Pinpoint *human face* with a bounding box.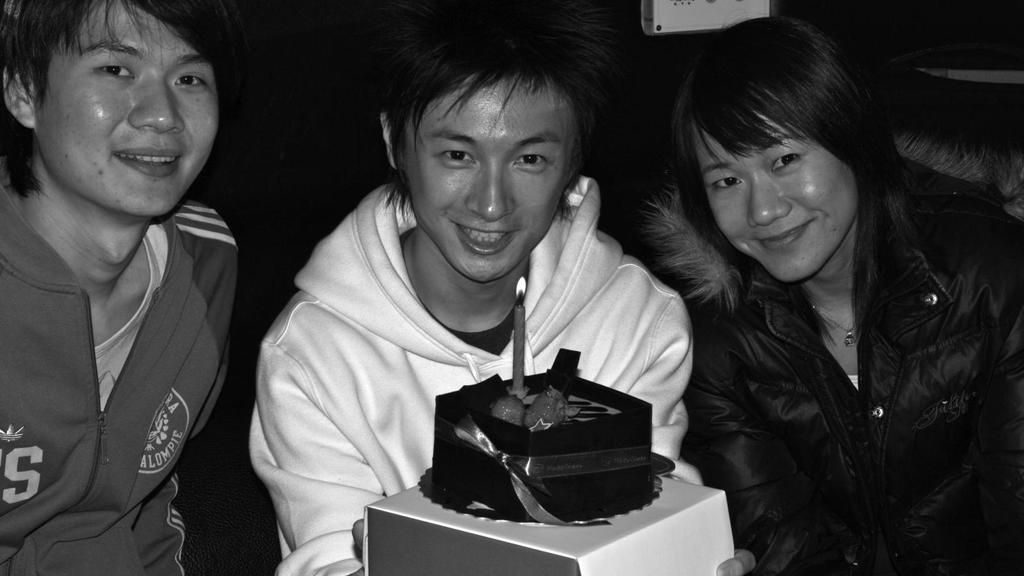
{"x1": 401, "y1": 74, "x2": 574, "y2": 282}.
